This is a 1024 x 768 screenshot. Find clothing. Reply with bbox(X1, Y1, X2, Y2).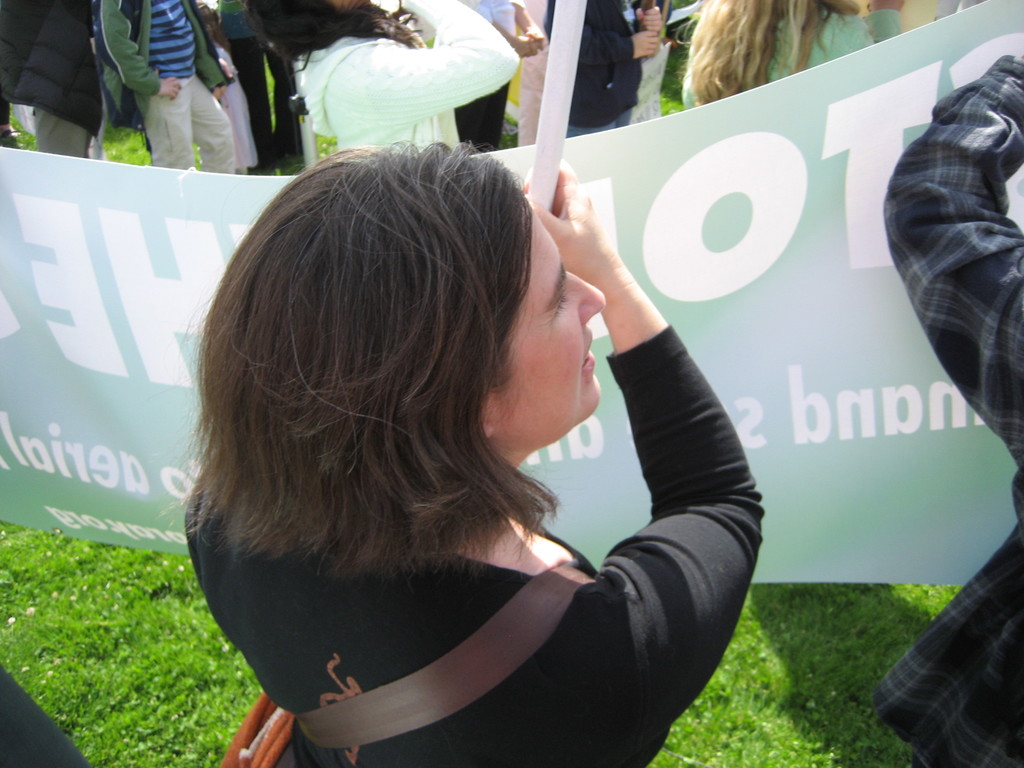
bbox(872, 53, 1023, 767).
